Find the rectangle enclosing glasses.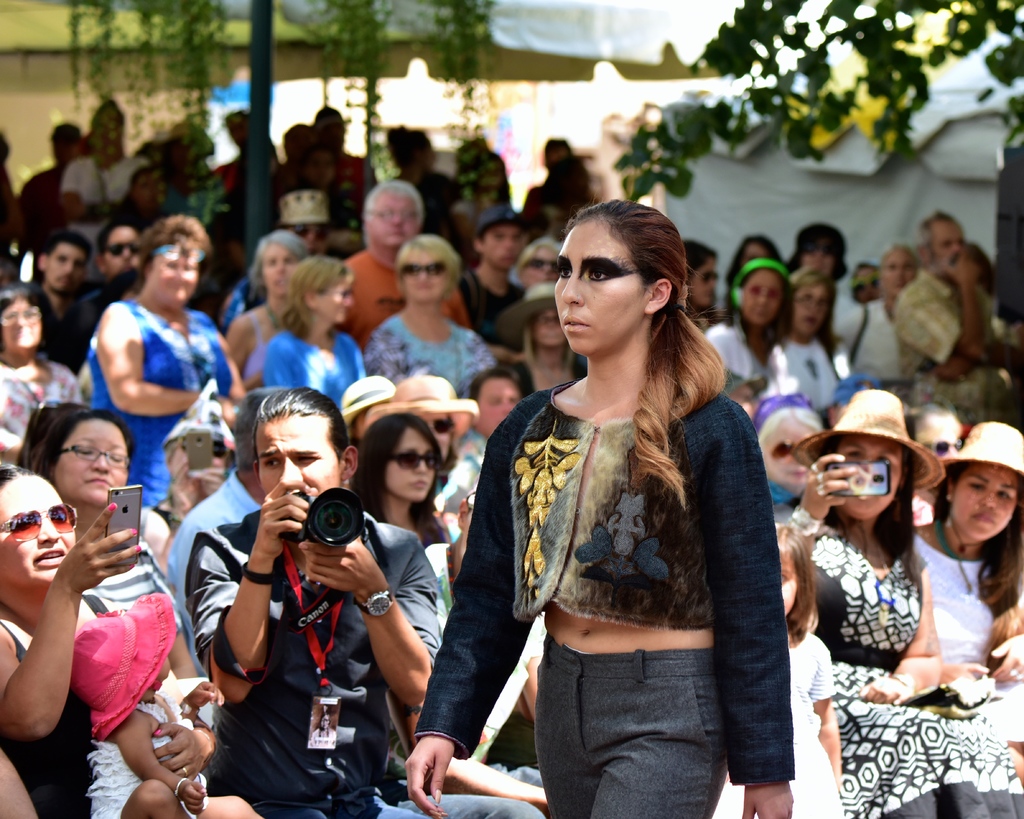
[0, 307, 42, 330].
